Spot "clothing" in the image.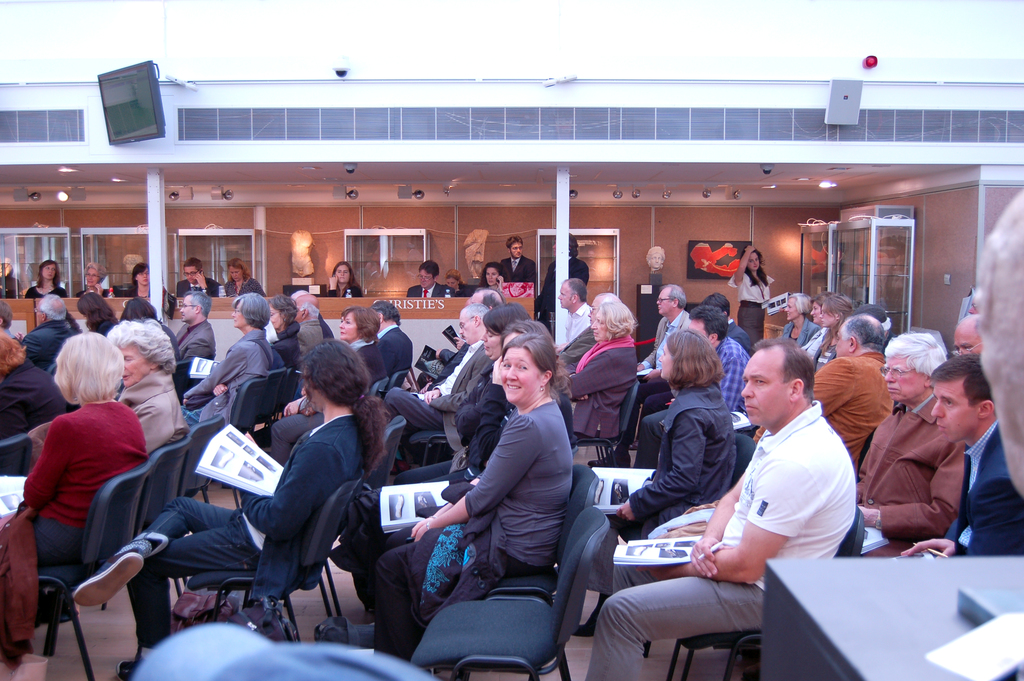
"clothing" found at [left=410, top=338, right=484, bottom=459].
